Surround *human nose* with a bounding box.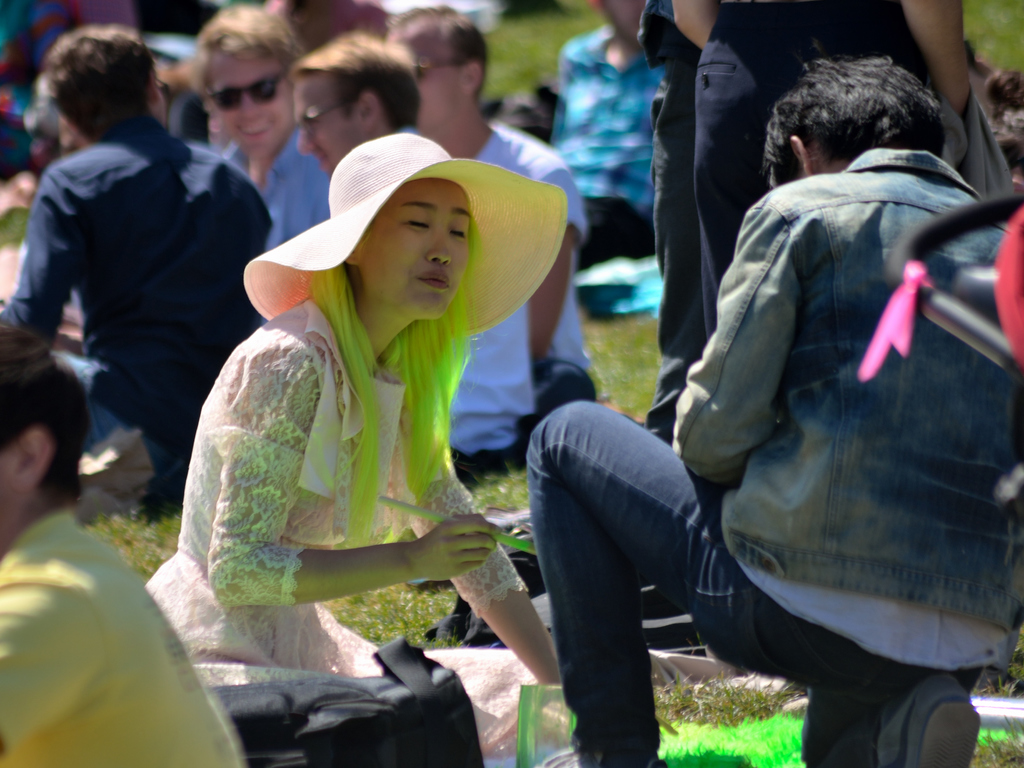
239/93/260/122.
